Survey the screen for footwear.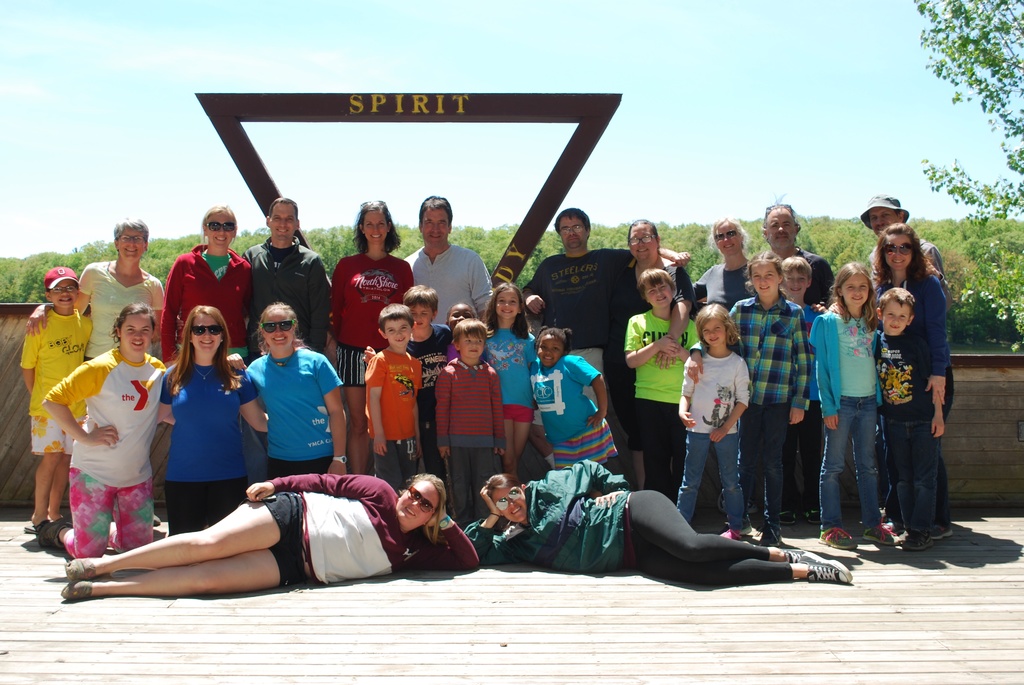
Survey found: x1=819, y1=526, x2=858, y2=555.
